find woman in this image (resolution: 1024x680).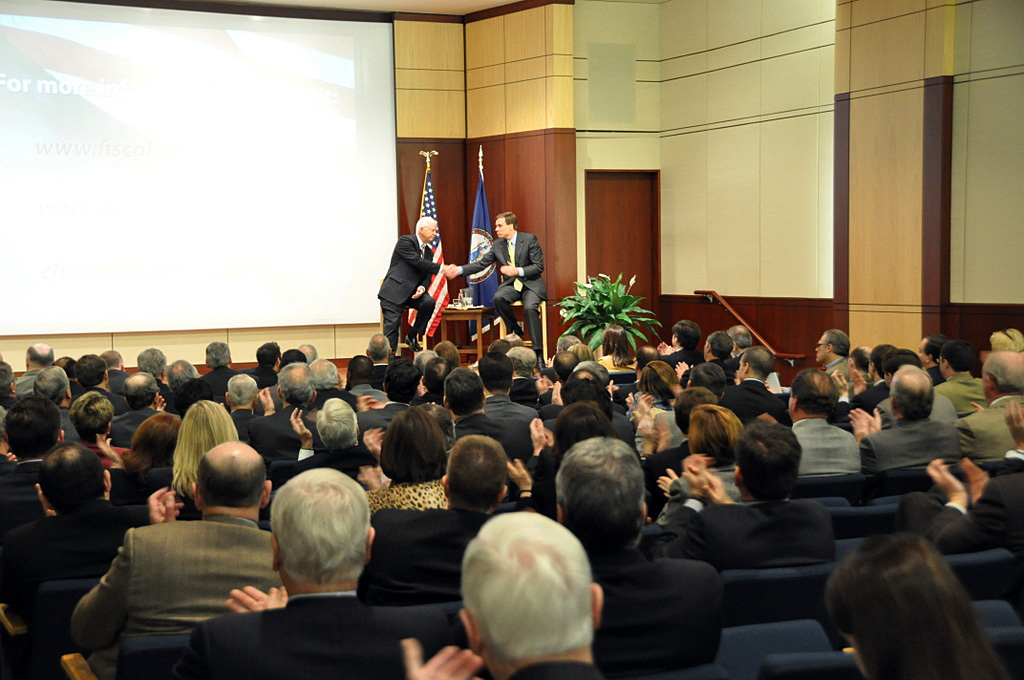
bbox=(624, 367, 688, 426).
